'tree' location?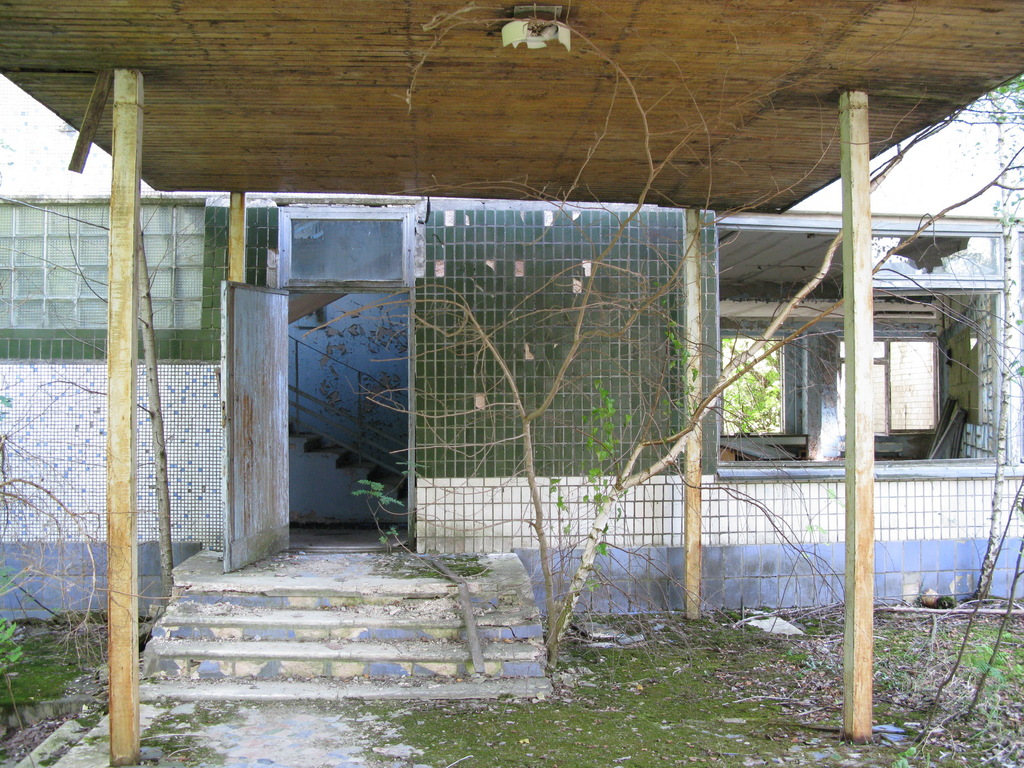
x1=0 y1=191 x2=242 y2=604
